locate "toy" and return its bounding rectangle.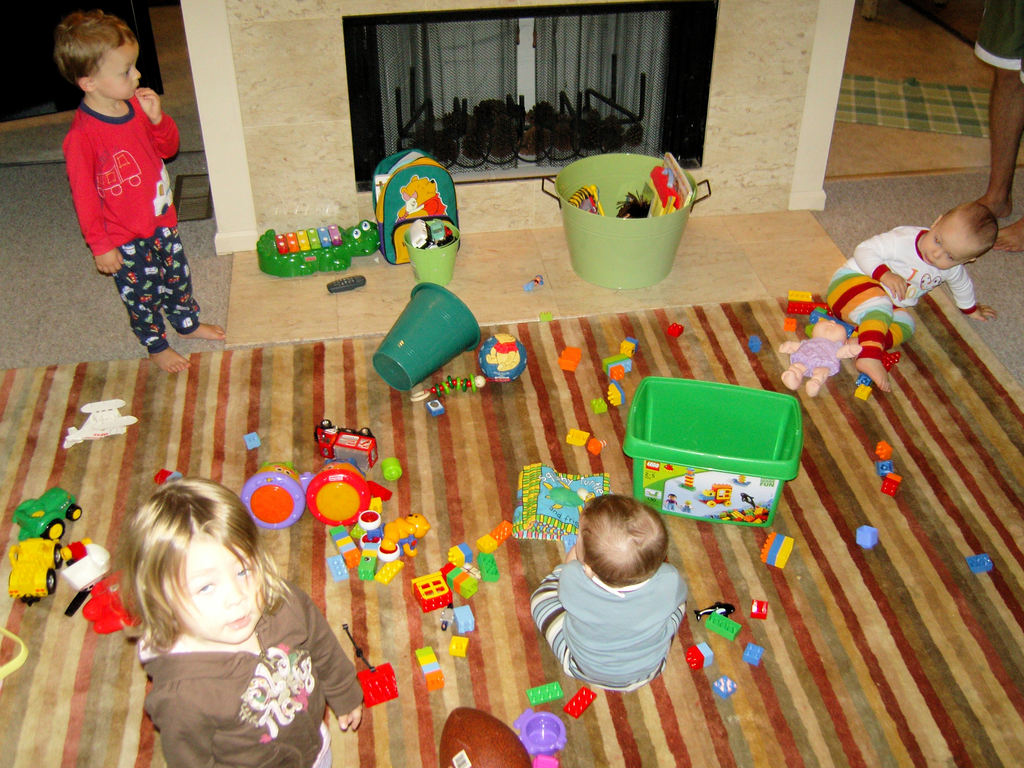
l=482, t=331, r=527, b=384.
